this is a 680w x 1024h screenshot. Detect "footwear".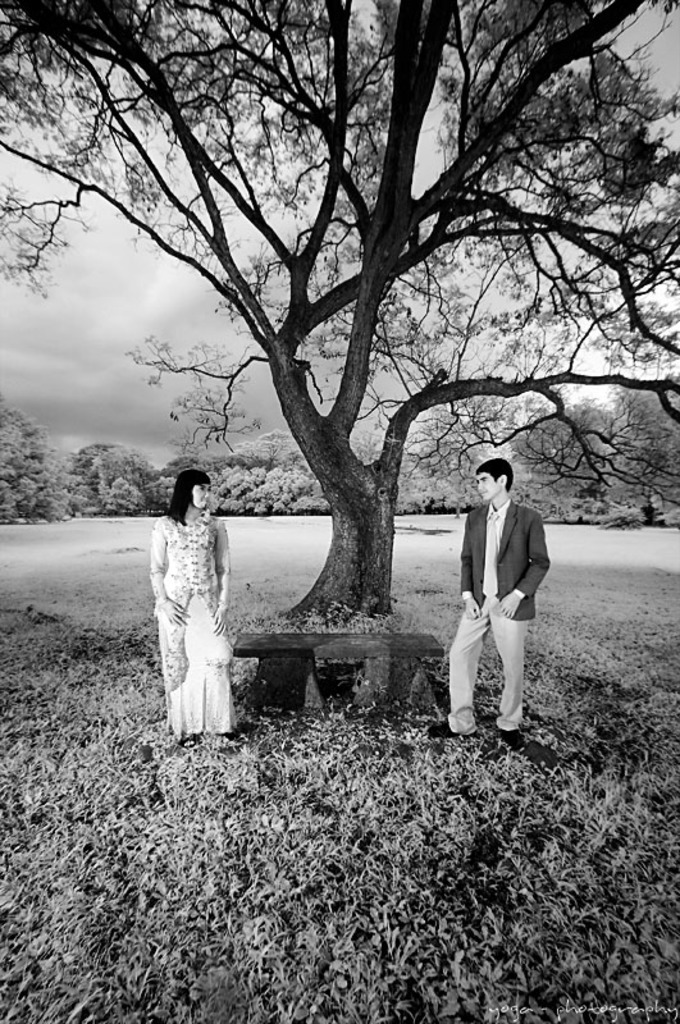
(172, 733, 204, 755).
